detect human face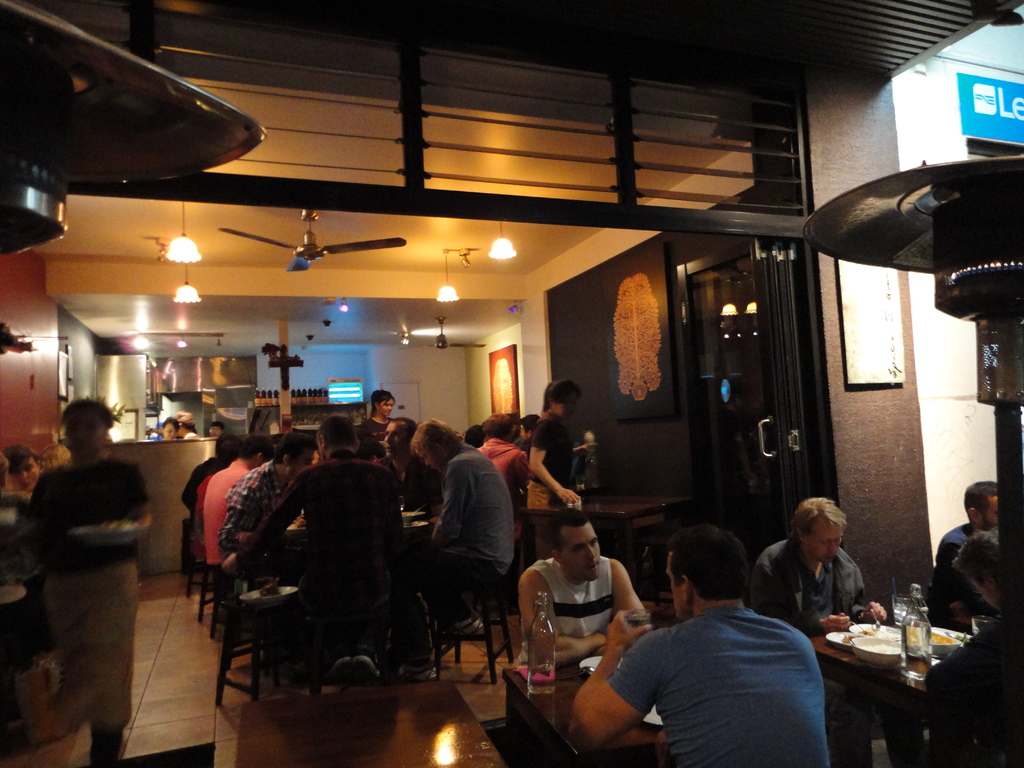
bbox=(560, 526, 601, 579)
